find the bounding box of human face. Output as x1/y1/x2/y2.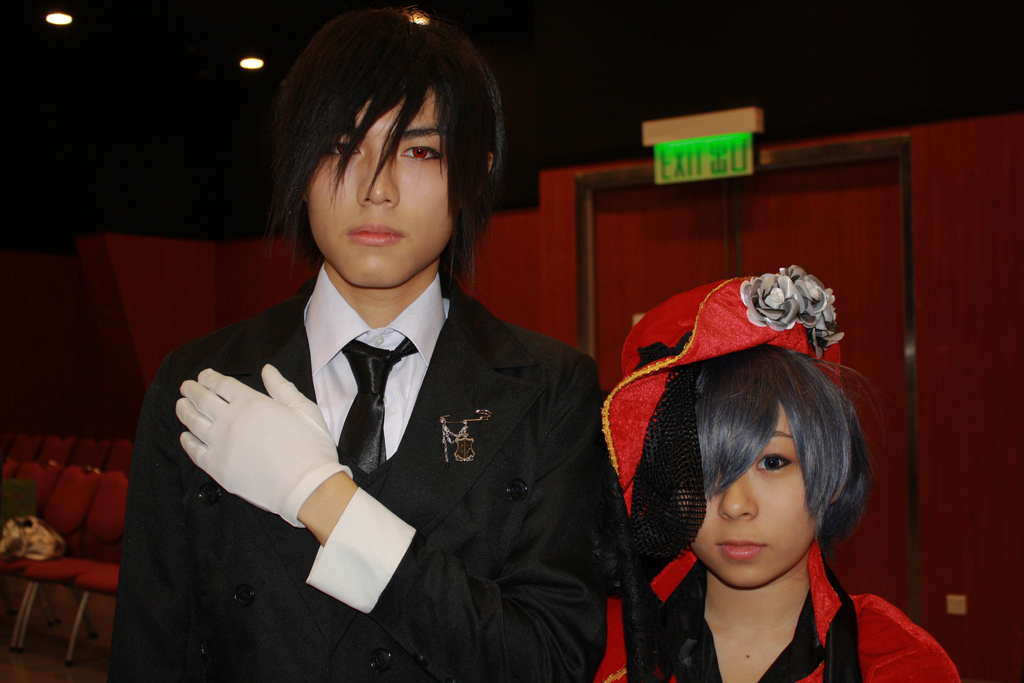
310/85/454/290.
